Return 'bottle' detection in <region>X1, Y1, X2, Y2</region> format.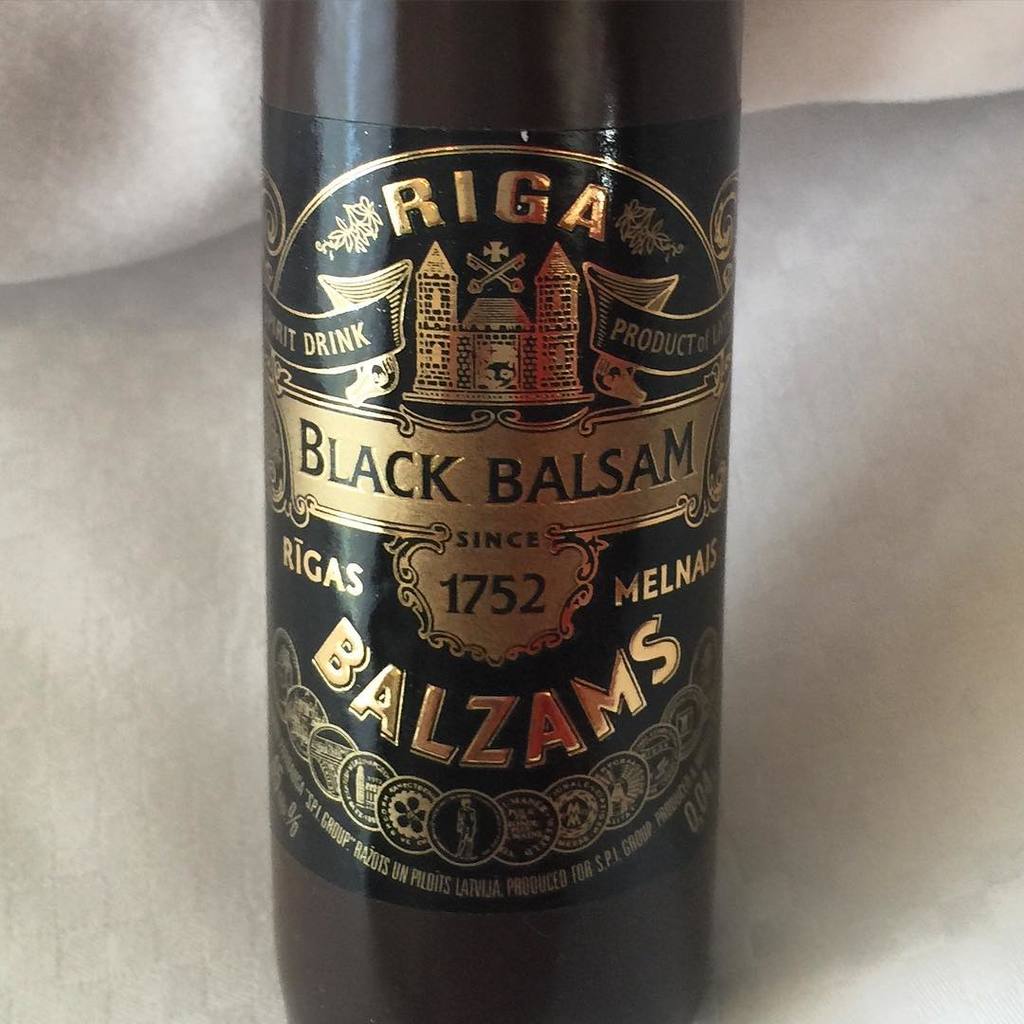
<region>261, 0, 739, 1023</region>.
